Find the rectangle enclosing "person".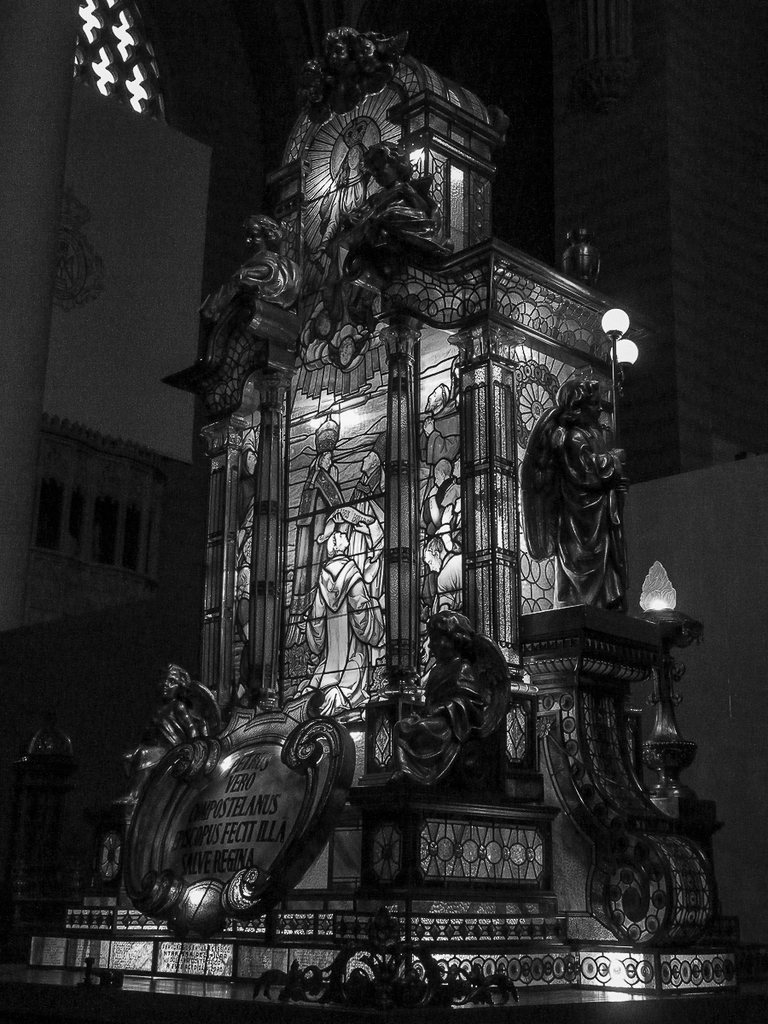
Rect(73, 124, 704, 933).
